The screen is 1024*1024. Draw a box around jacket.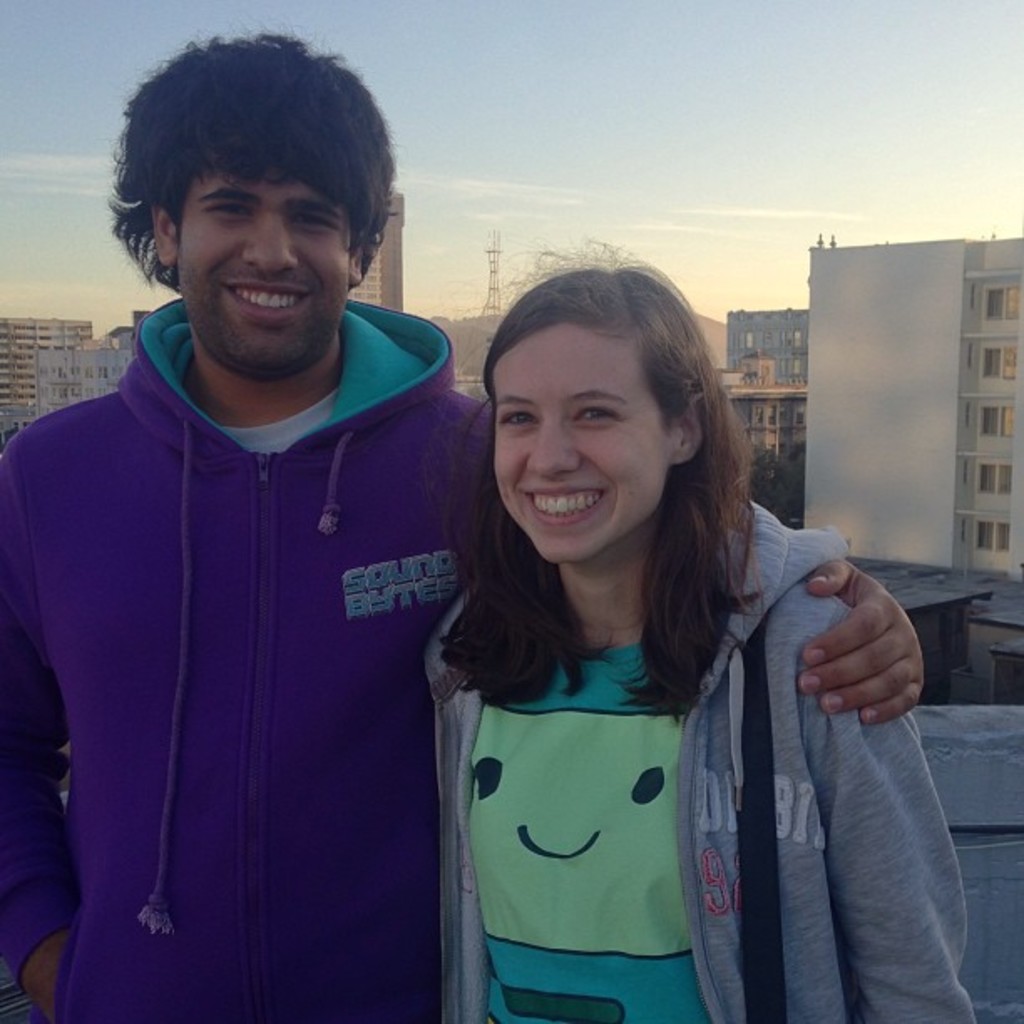
10,172,500,980.
